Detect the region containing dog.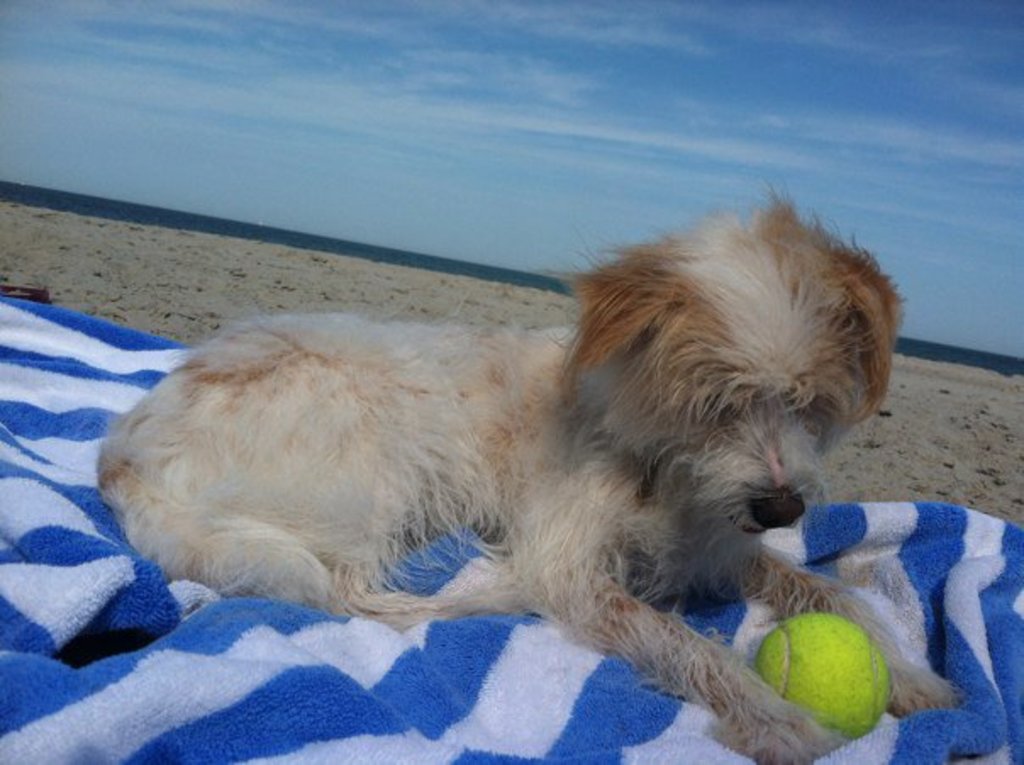
rect(93, 188, 968, 763).
